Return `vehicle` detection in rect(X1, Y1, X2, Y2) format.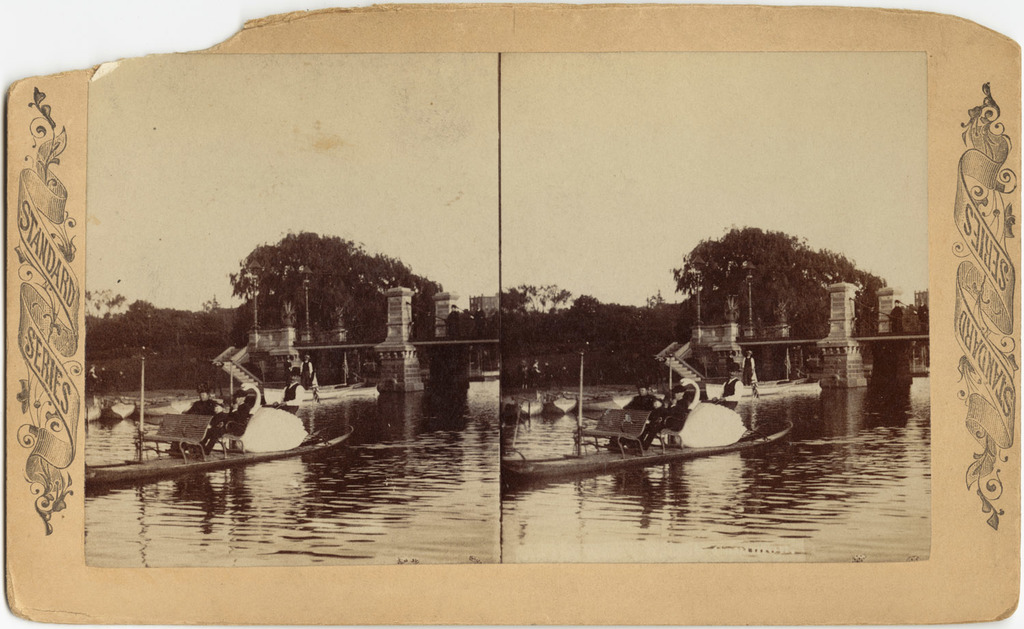
rect(215, 380, 311, 455).
